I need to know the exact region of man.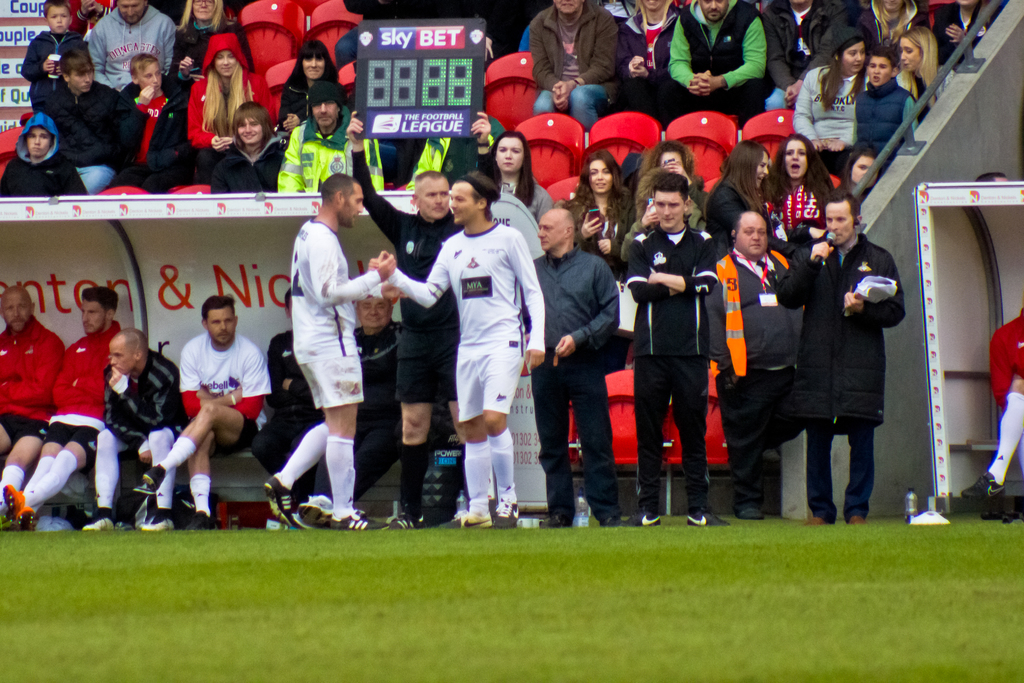
Region: 660,0,767,131.
